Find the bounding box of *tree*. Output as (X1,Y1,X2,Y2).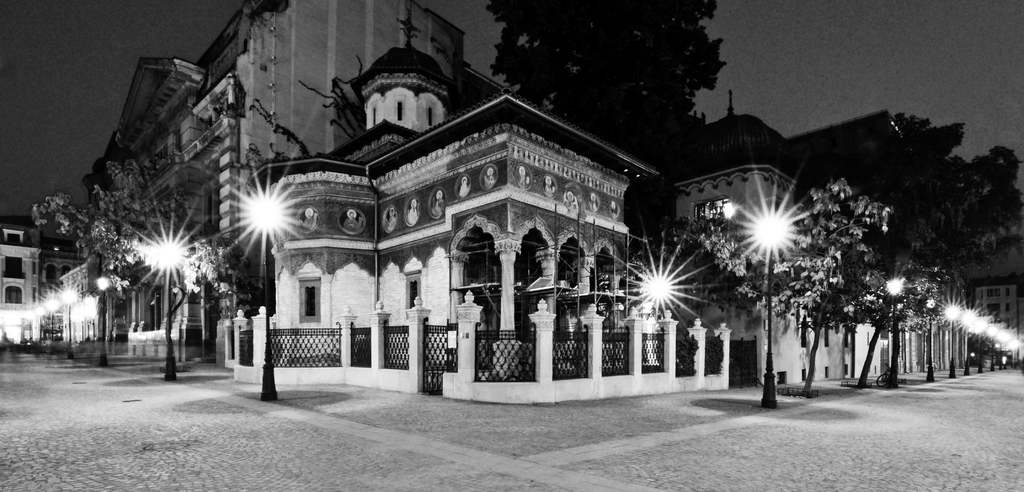
(20,154,260,379).
